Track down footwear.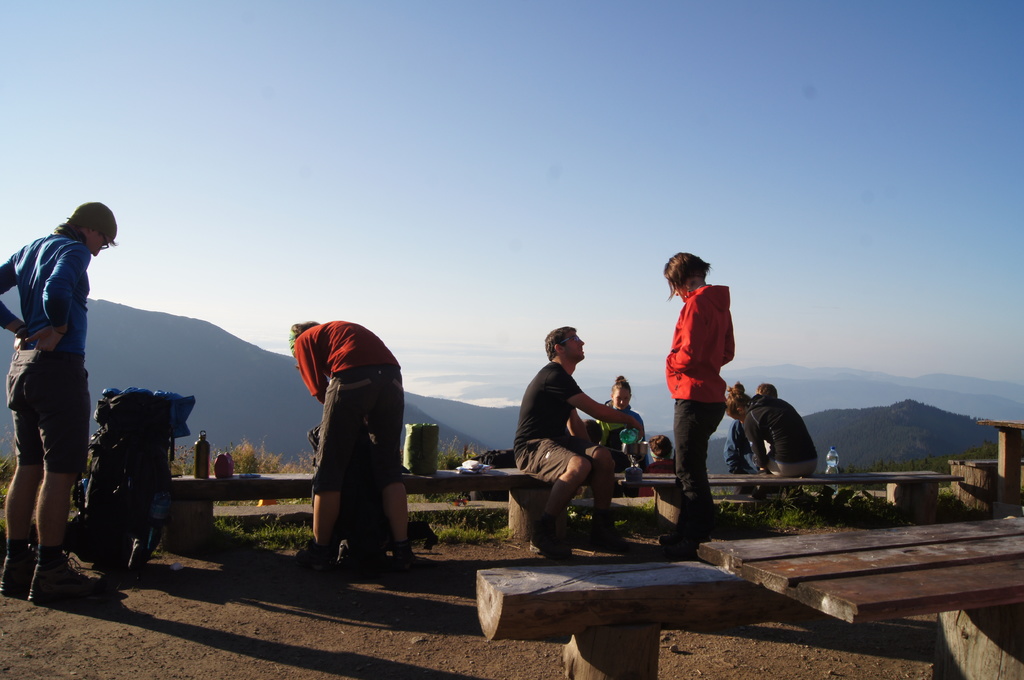
Tracked to bbox=[396, 560, 425, 568].
